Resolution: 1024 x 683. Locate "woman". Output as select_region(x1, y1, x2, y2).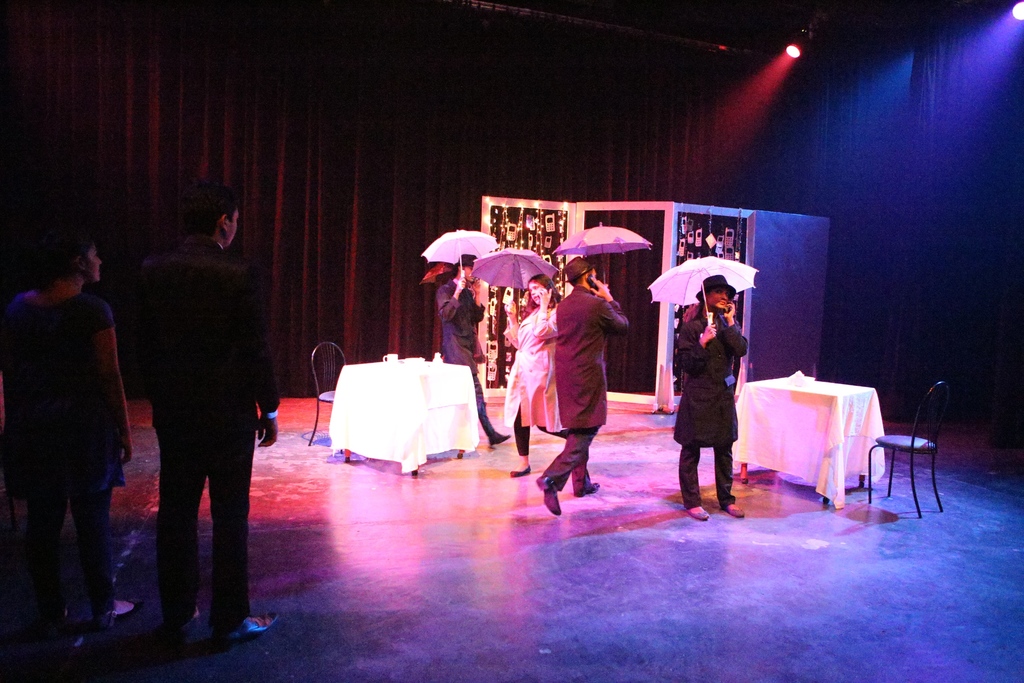
select_region(496, 273, 581, 488).
